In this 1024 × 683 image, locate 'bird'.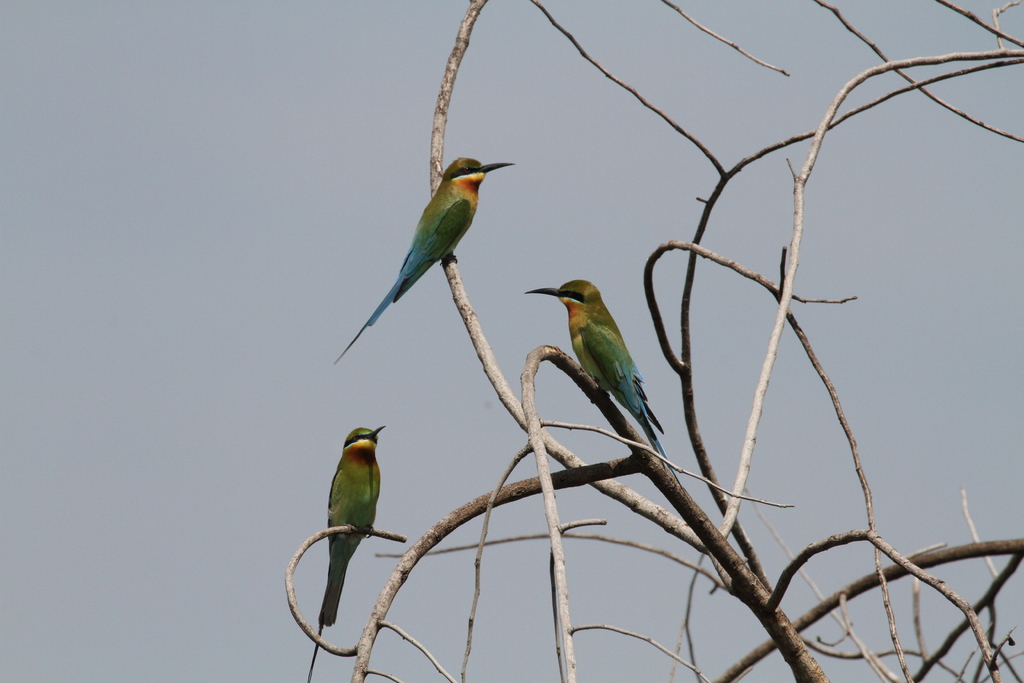
Bounding box: x1=525 y1=279 x2=681 y2=482.
